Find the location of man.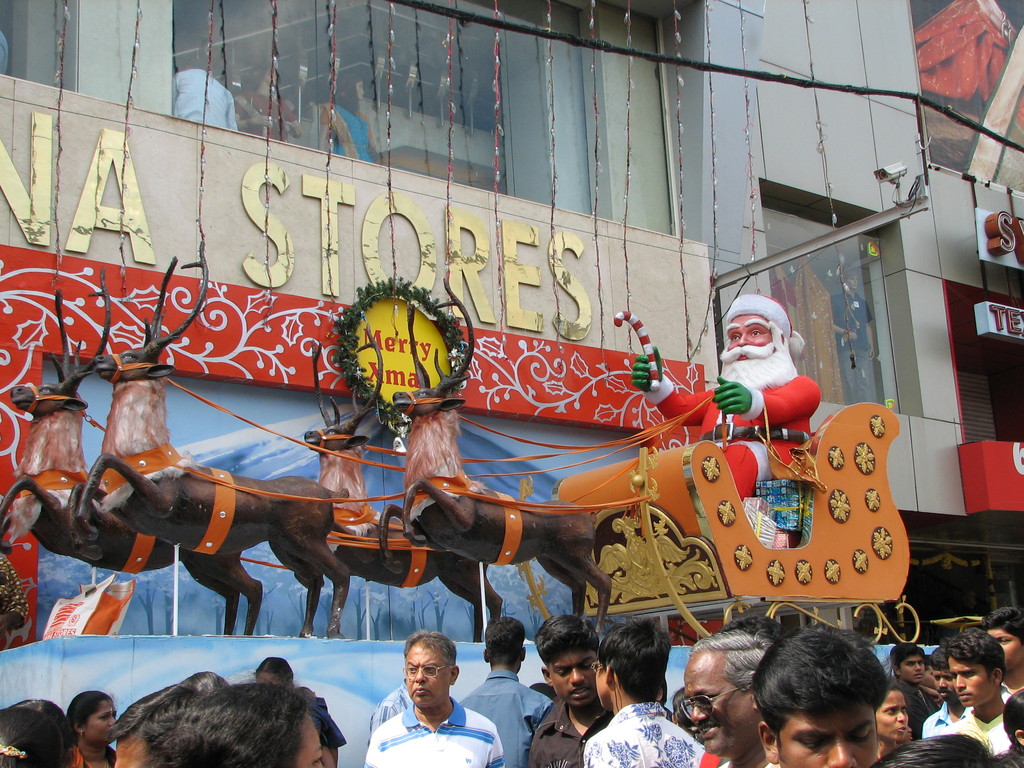
Location: crop(456, 618, 550, 767).
